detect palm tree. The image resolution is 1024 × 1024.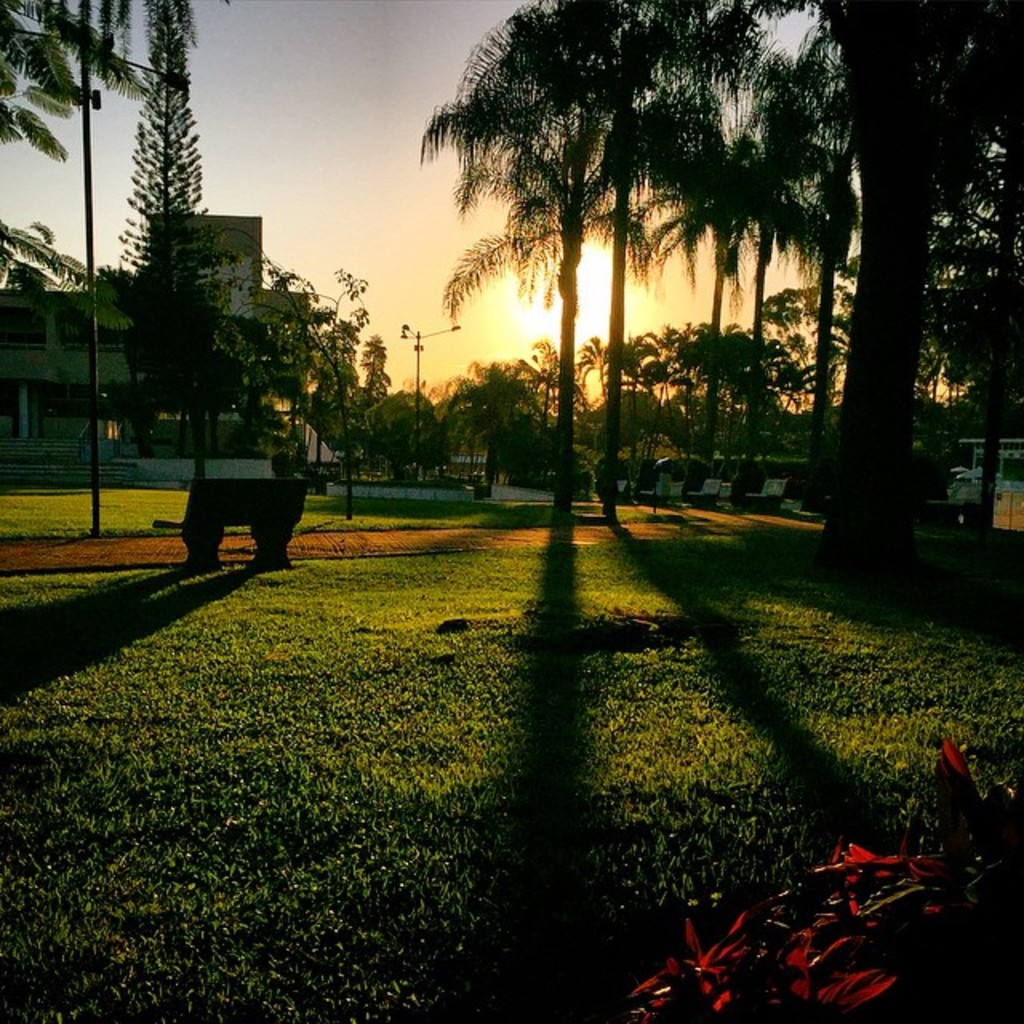
462, 10, 622, 528.
